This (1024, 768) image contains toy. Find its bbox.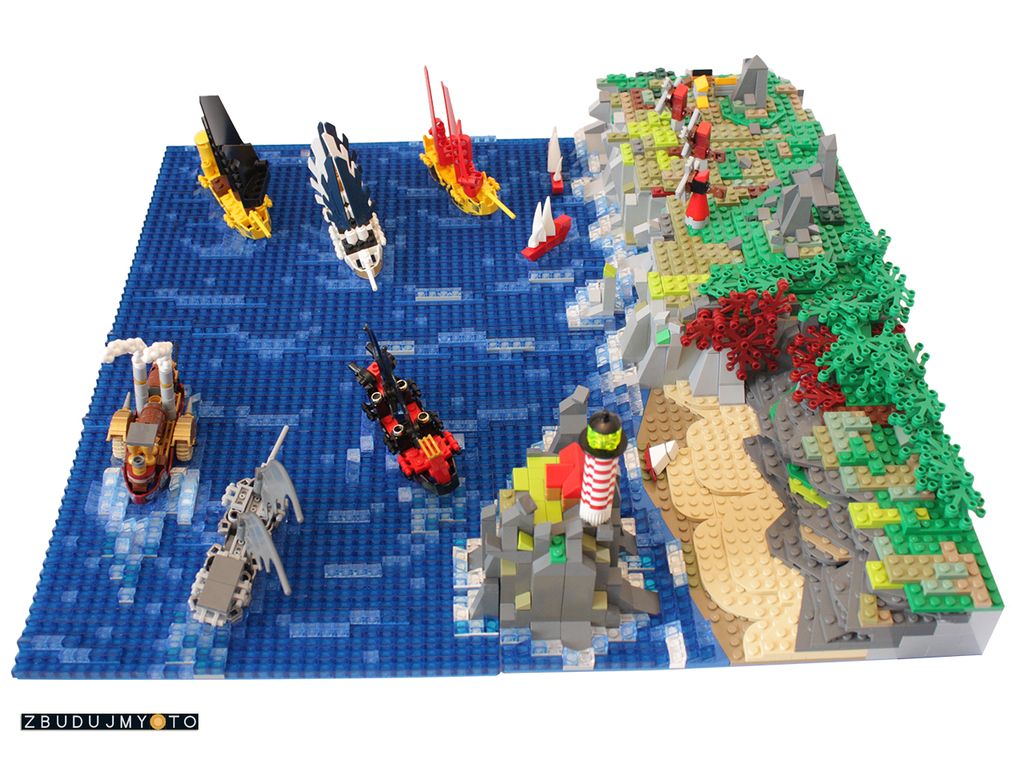
91, 338, 202, 504.
